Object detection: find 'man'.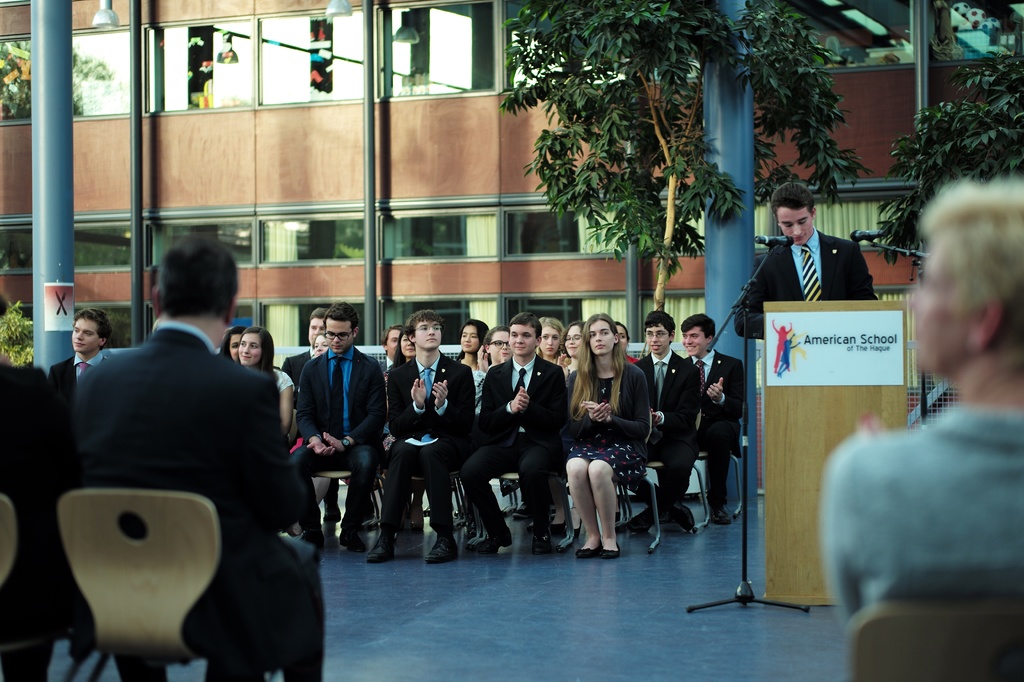
{"x1": 684, "y1": 317, "x2": 742, "y2": 520}.
